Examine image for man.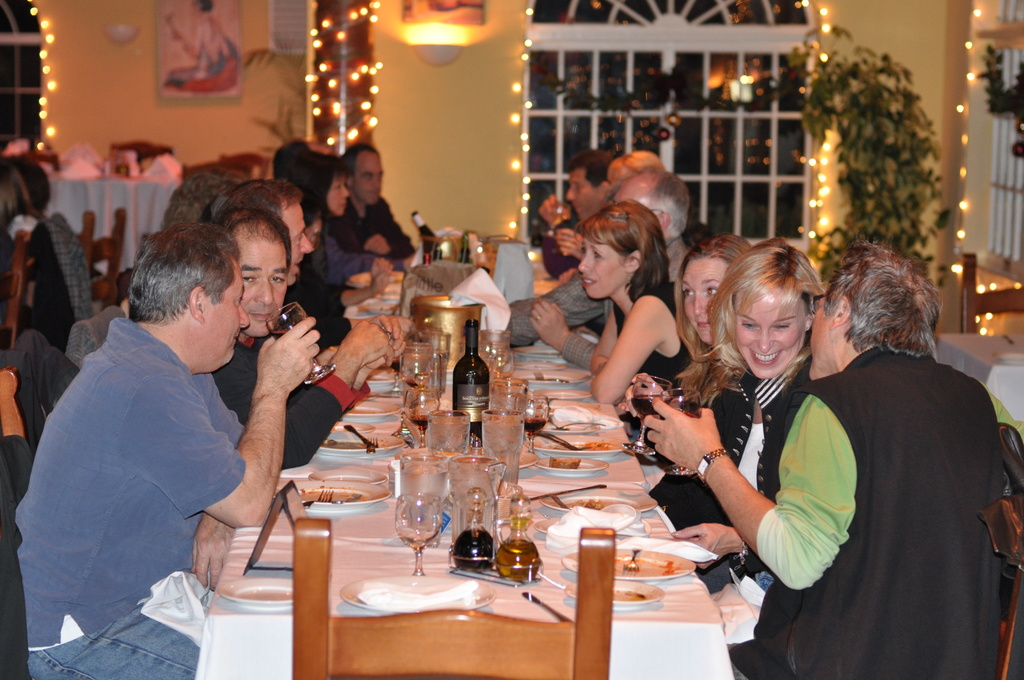
Examination result: 534 150 623 288.
